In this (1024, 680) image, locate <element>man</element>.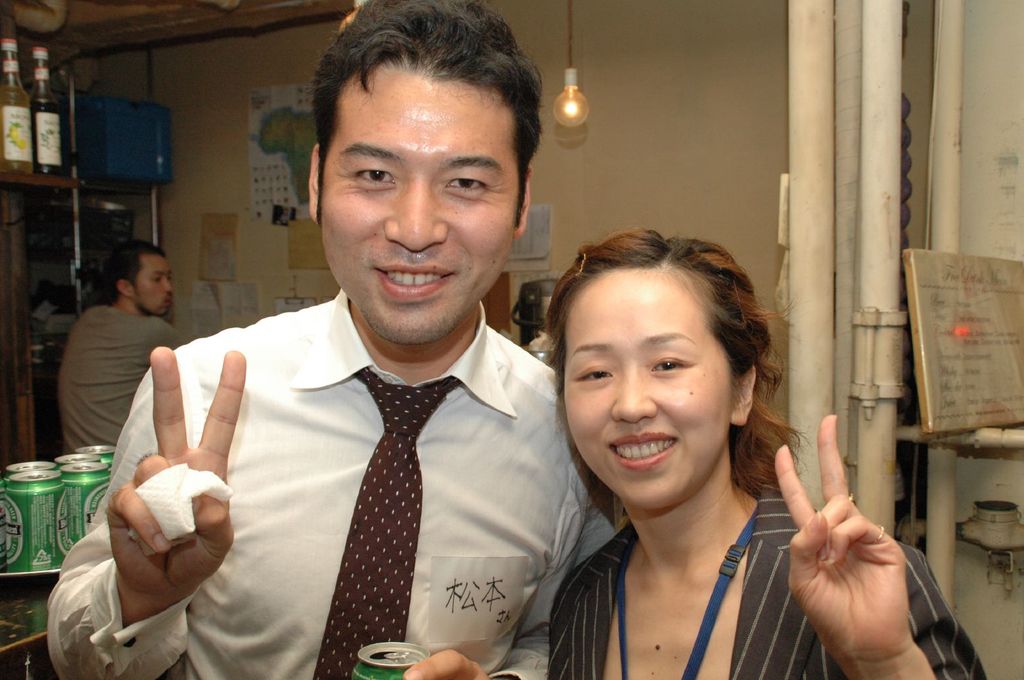
Bounding box: BBox(58, 241, 189, 443).
